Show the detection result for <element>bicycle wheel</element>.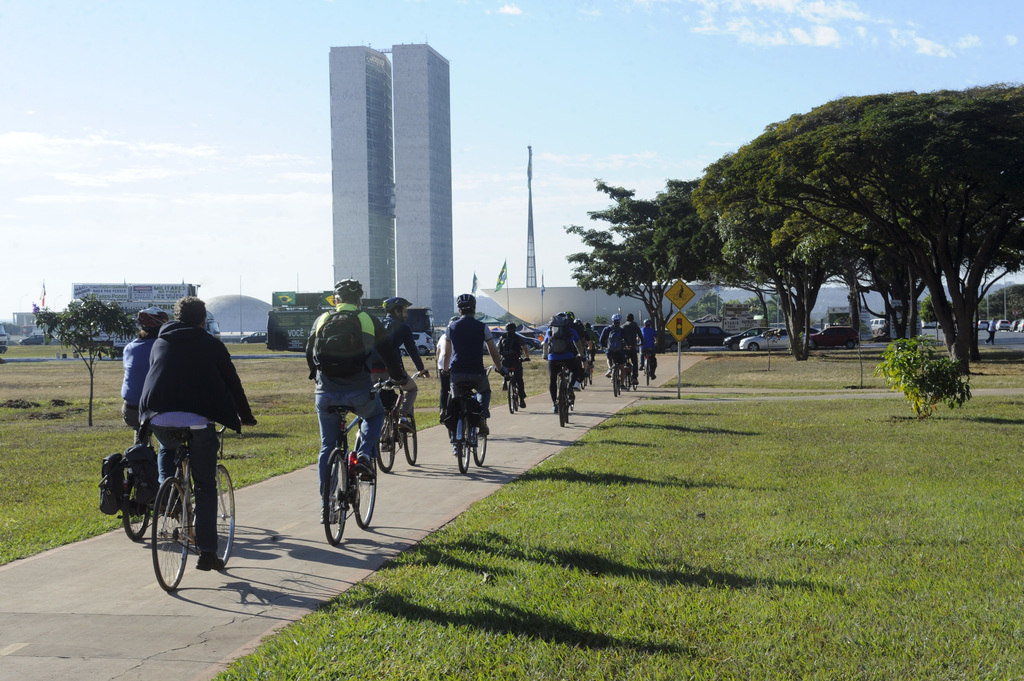
350,443,378,527.
